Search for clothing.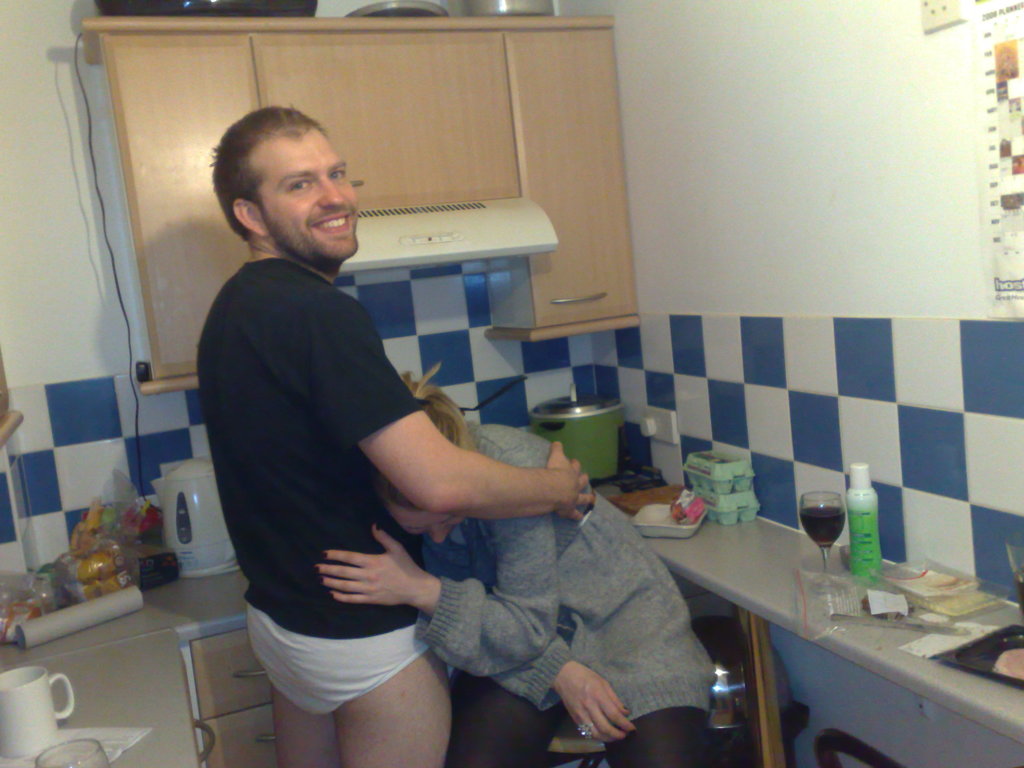
Found at Rect(448, 669, 724, 767).
